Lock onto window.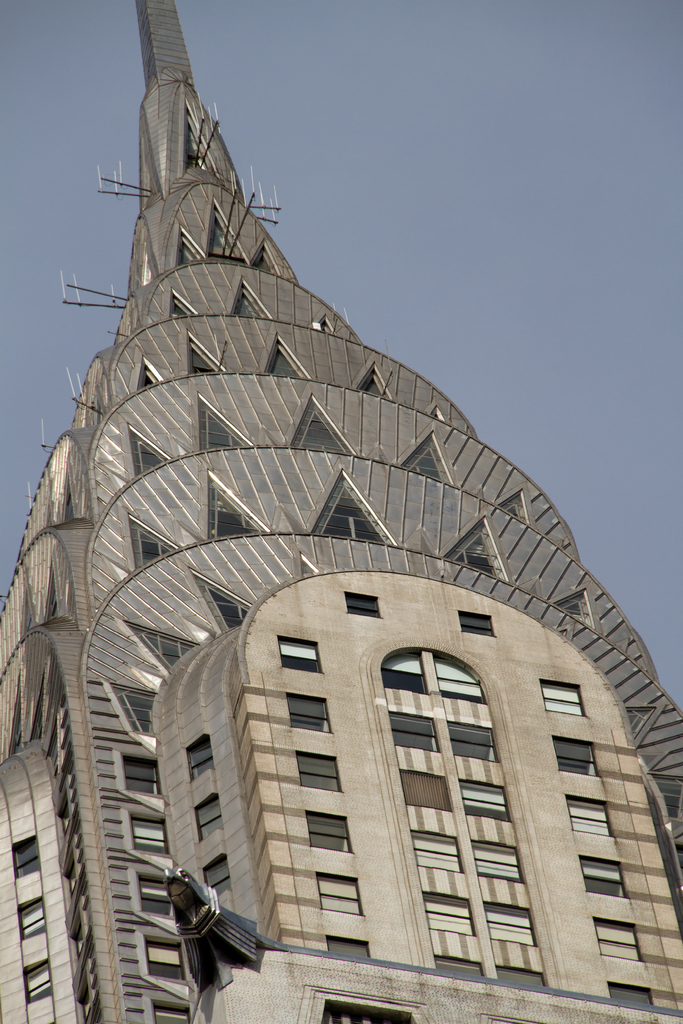
Locked: l=384, t=659, r=490, b=700.
